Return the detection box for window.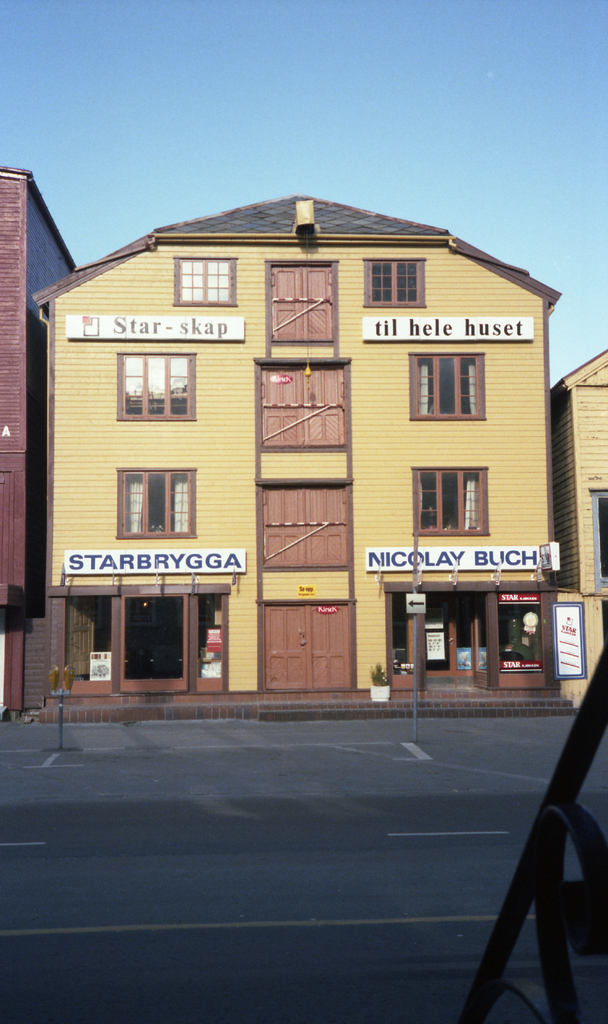
<box>363,258,433,307</box>.
